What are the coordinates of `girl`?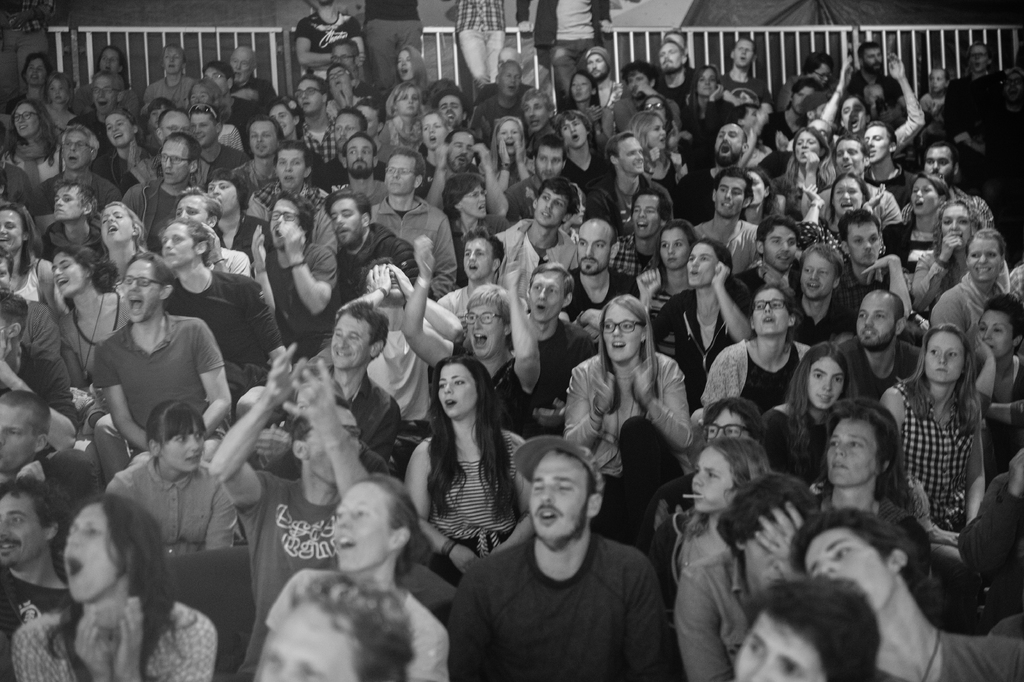
crop(815, 170, 886, 228).
